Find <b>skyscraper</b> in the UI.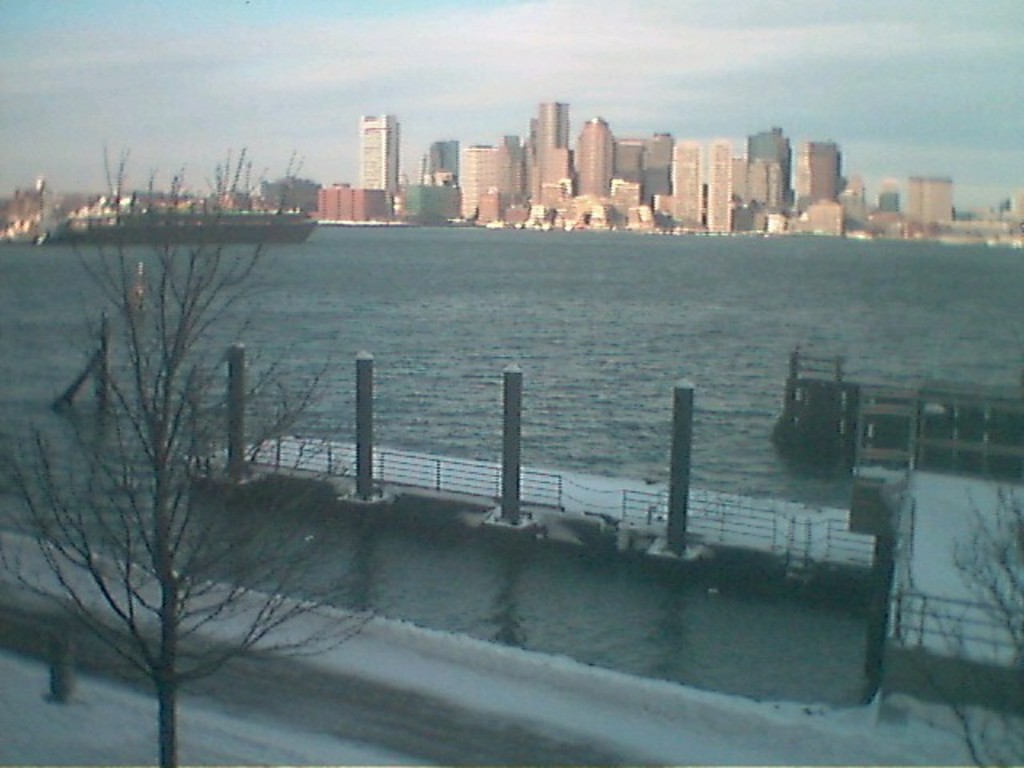
UI element at {"left": 795, "top": 136, "right": 846, "bottom": 211}.
